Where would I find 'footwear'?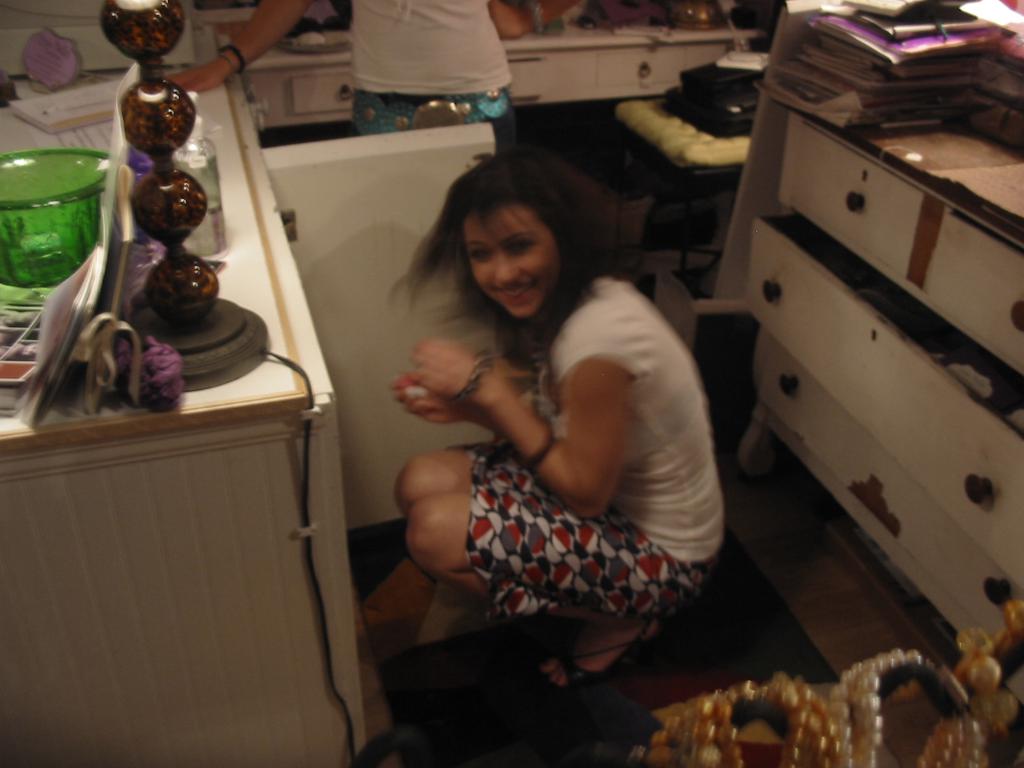
At BBox(538, 623, 669, 694).
